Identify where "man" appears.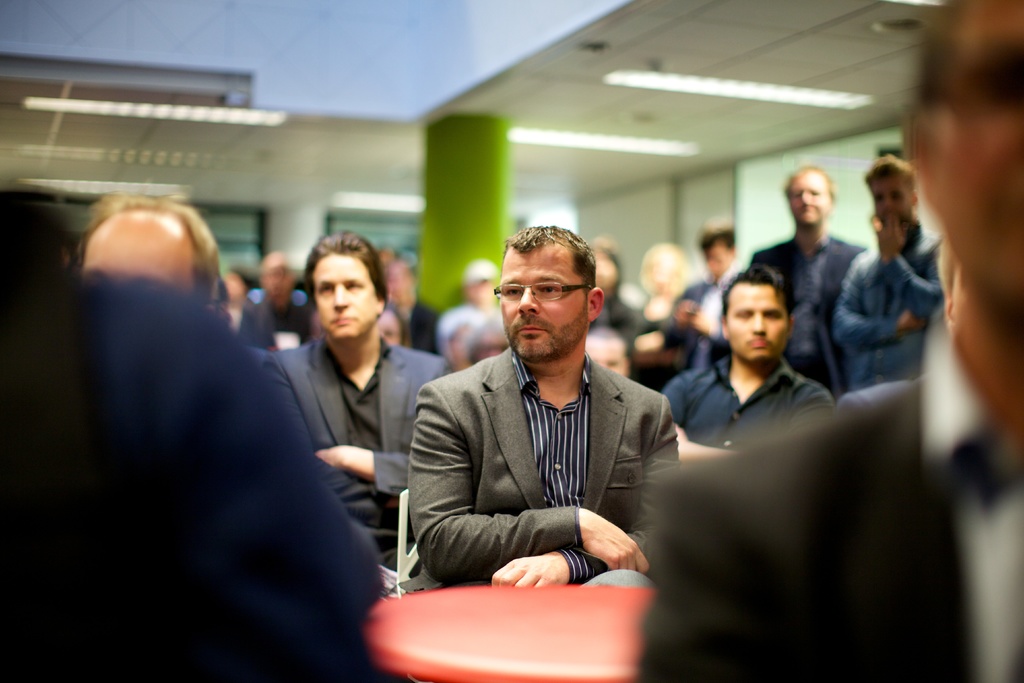
Appears at <bbox>444, 261, 521, 363</bbox>.
